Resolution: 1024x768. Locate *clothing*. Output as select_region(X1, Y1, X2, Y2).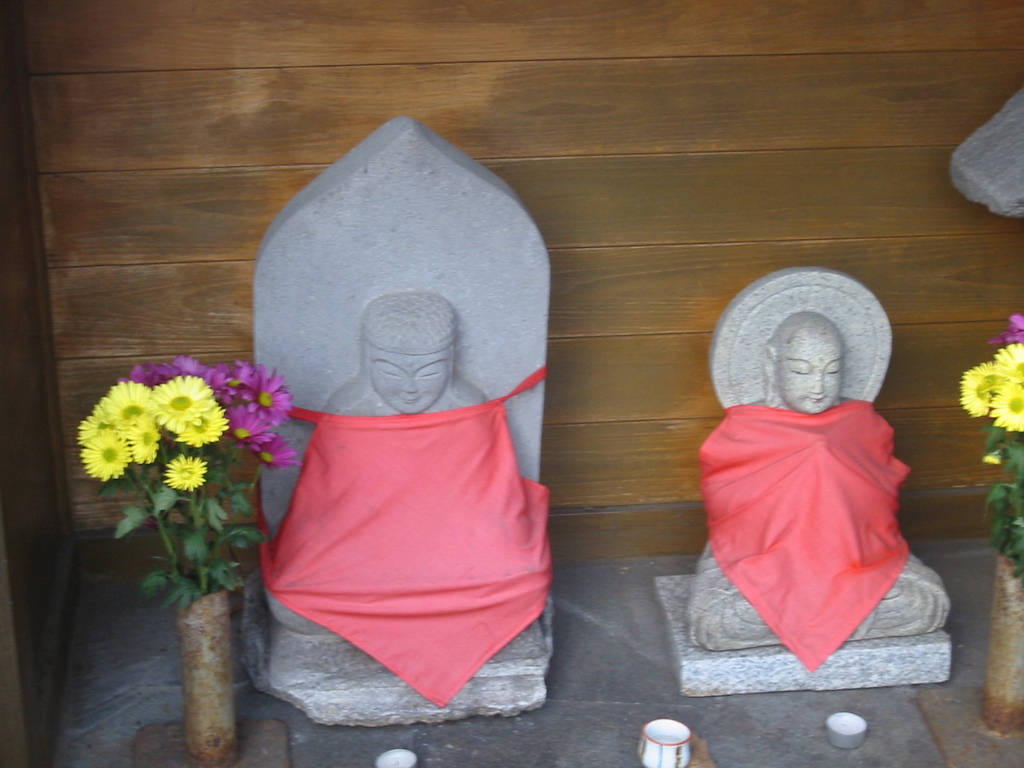
select_region(262, 403, 552, 704).
